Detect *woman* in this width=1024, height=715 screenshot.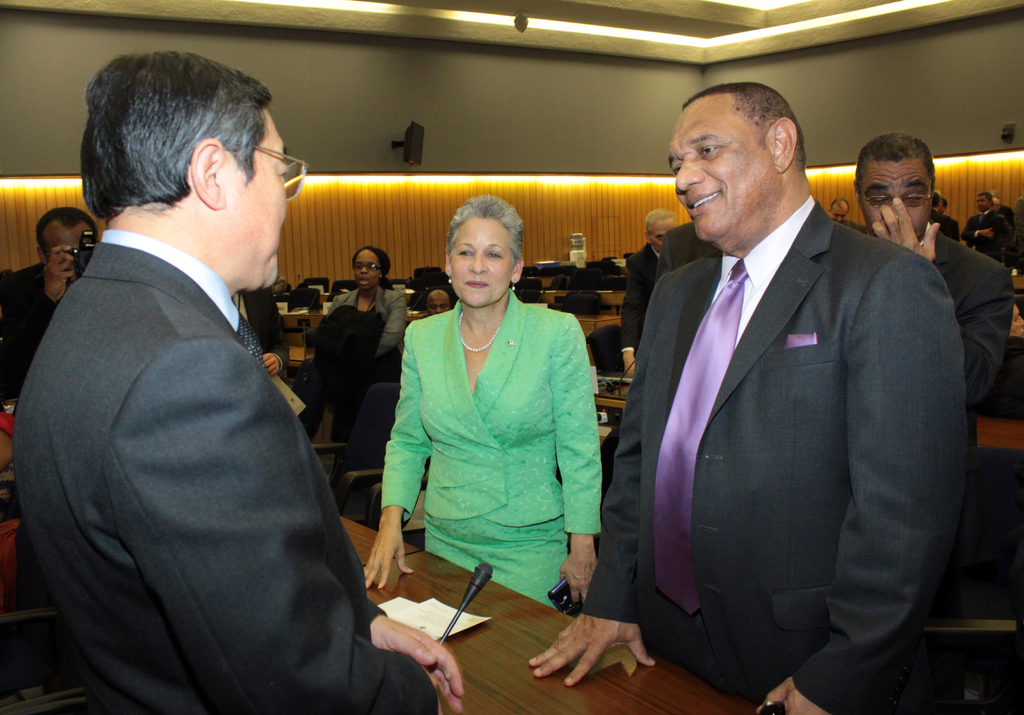
Detection: [316, 243, 408, 364].
